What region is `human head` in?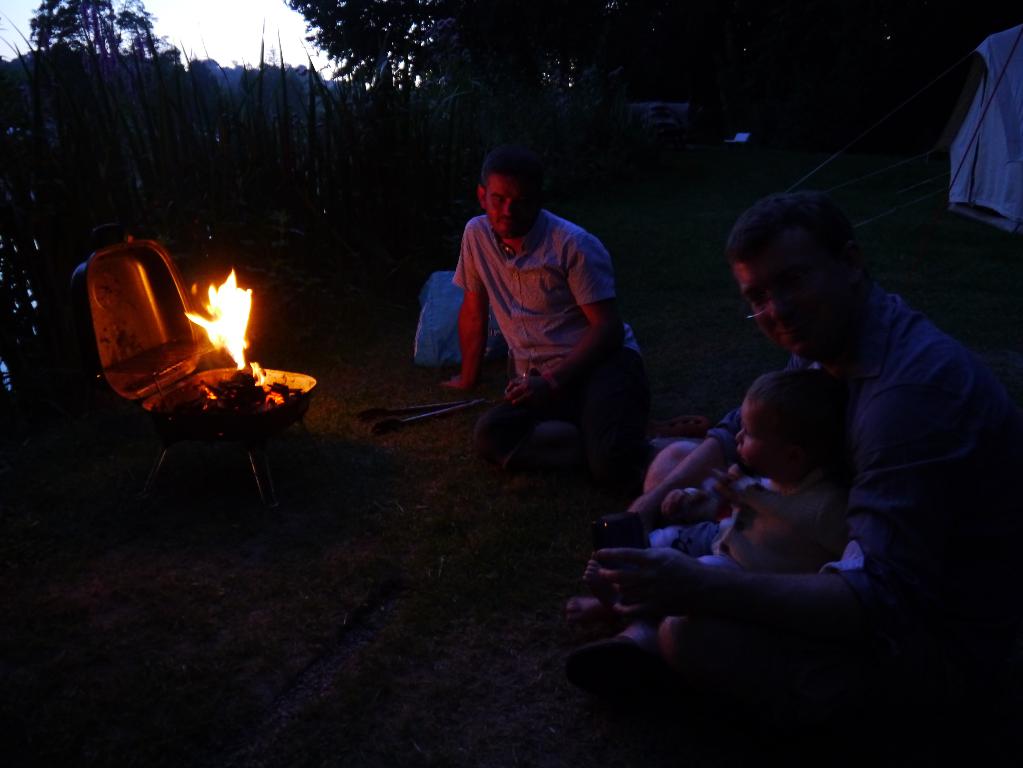
<bbox>477, 150, 550, 244</bbox>.
